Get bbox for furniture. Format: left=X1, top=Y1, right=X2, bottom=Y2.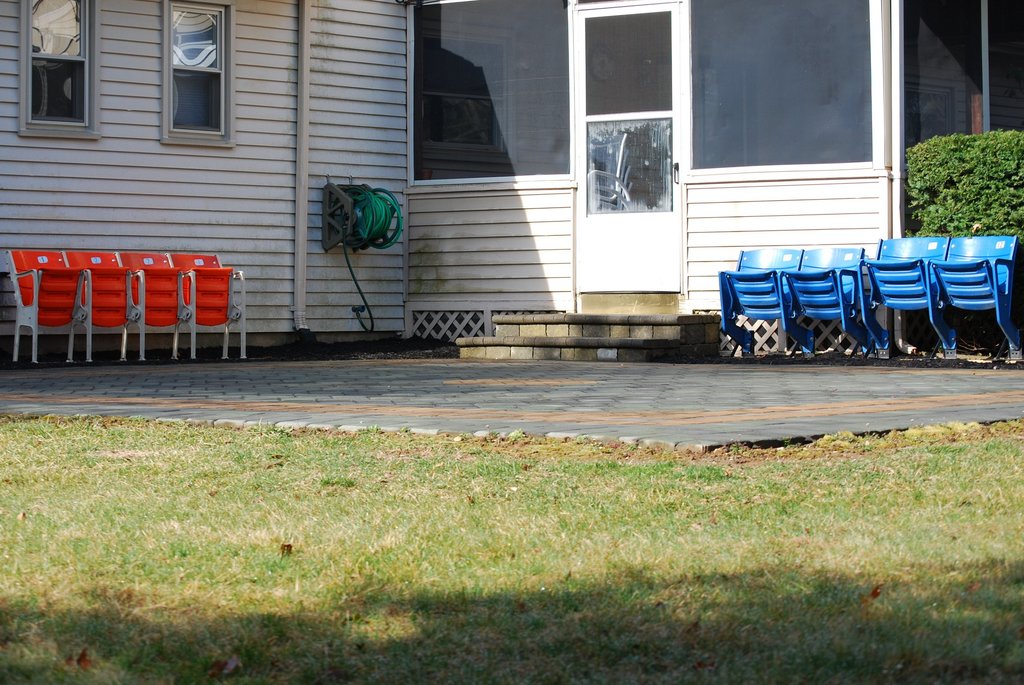
left=118, top=252, right=190, bottom=362.
